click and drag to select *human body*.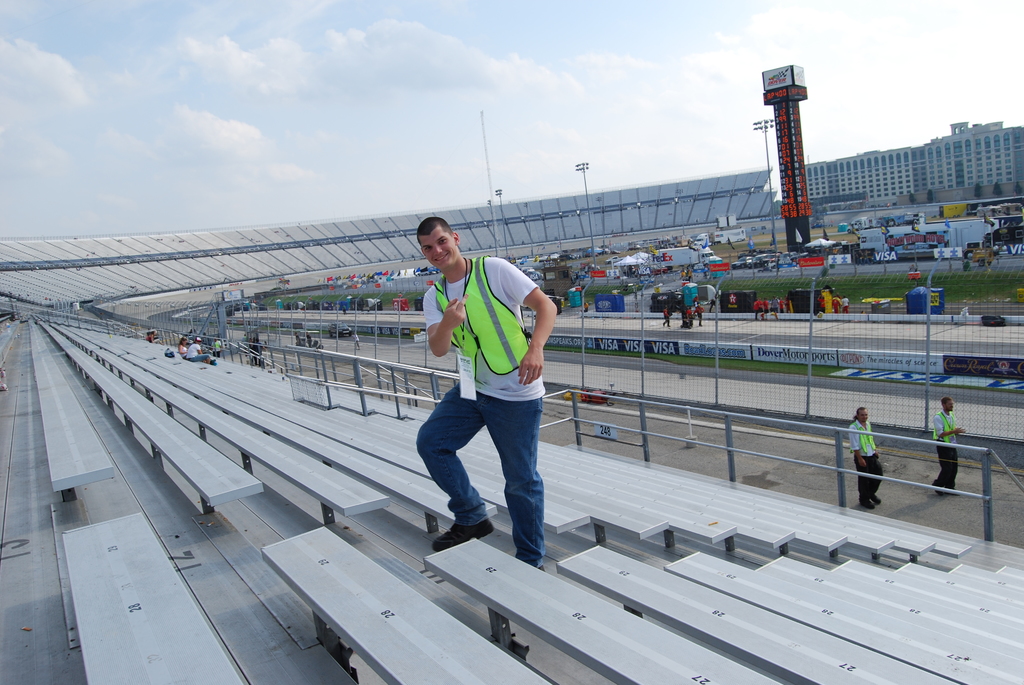
Selection: rect(341, 304, 346, 316).
